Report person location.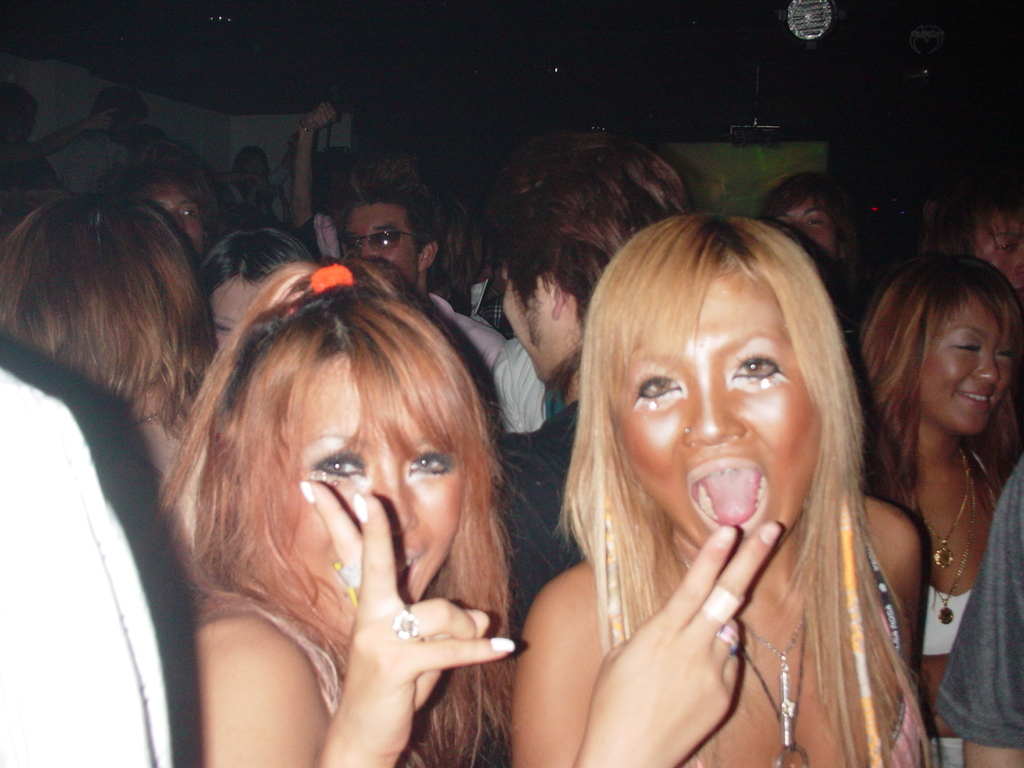
Report: 330/150/524/442.
